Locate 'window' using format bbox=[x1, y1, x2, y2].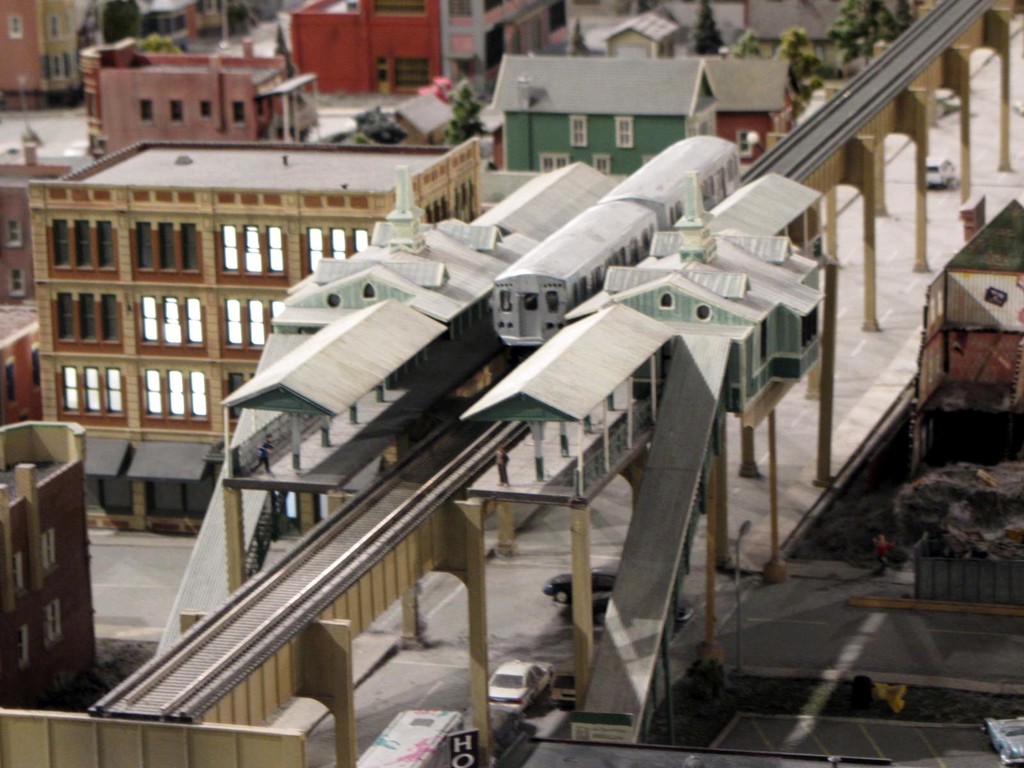
bbox=[167, 101, 184, 125].
